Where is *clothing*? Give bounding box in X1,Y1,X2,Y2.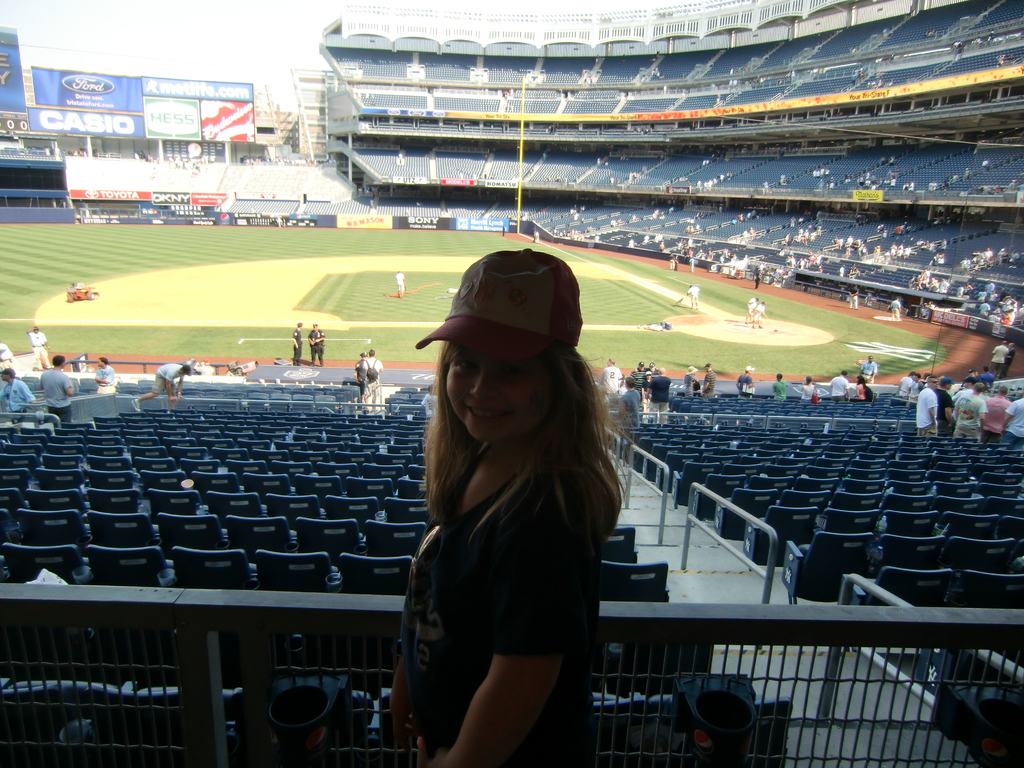
985,396,1011,437.
